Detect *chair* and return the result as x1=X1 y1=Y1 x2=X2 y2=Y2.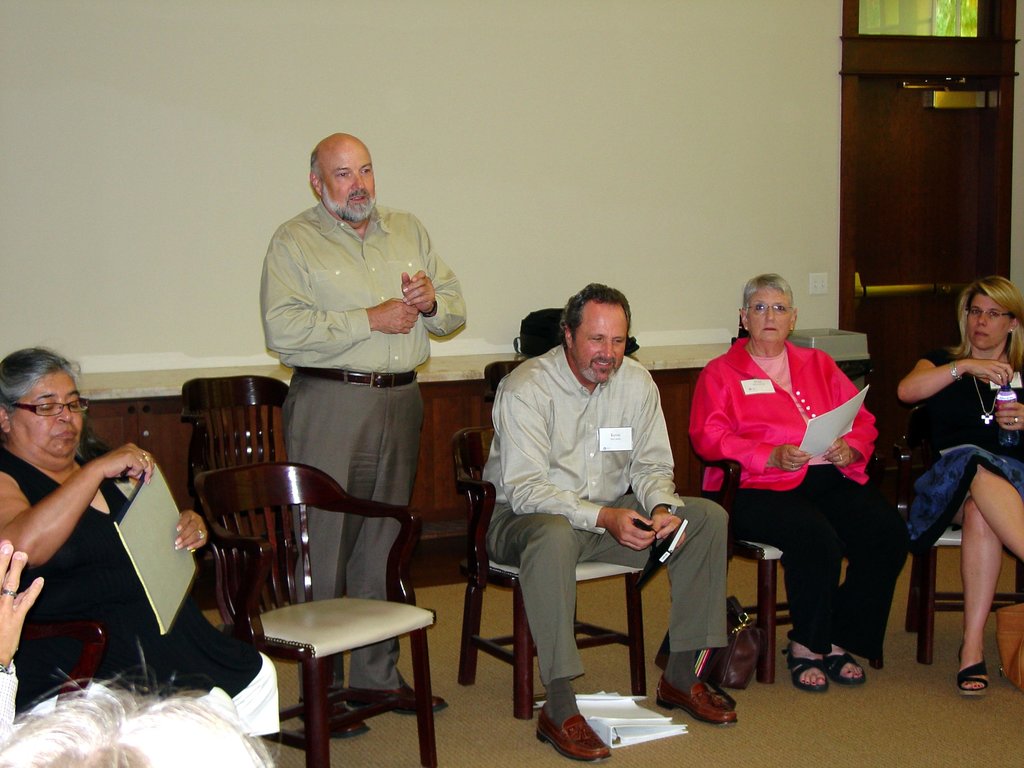
x1=181 y1=374 x2=292 y2=633.
